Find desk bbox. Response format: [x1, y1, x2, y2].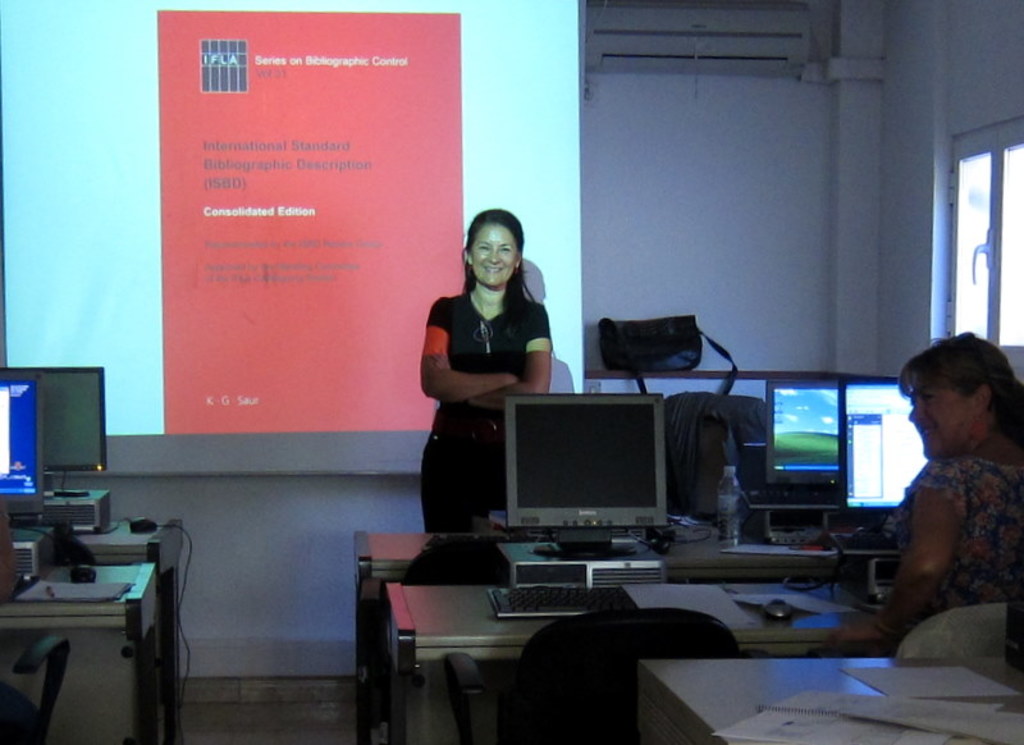
[636, 646, 1023, 744].
